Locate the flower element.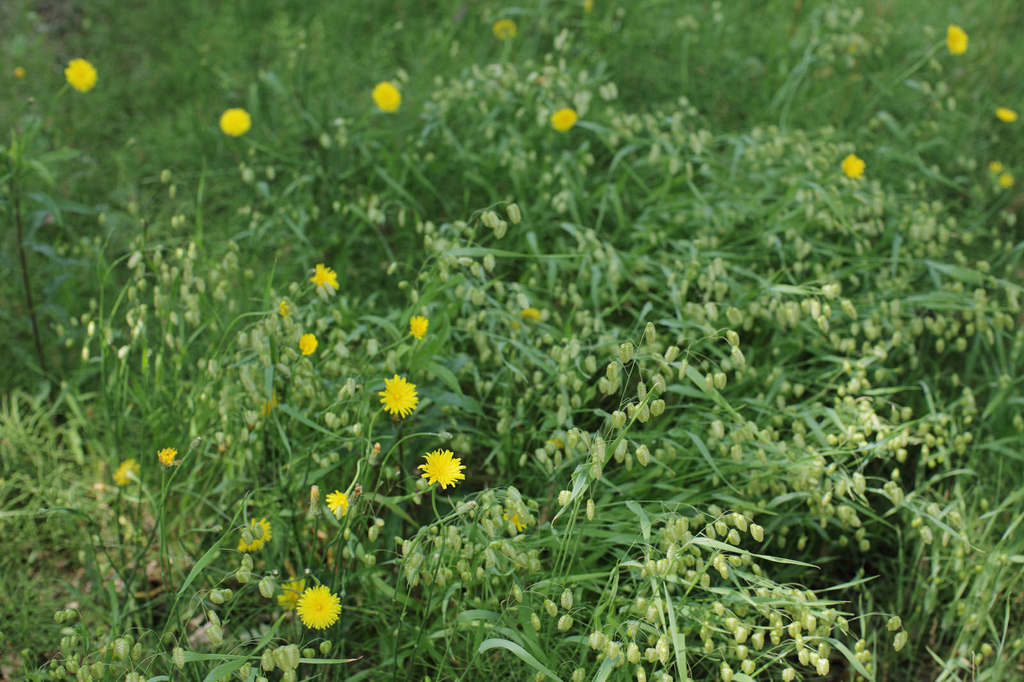
Element bbox: 62, 56, 97, 89.
